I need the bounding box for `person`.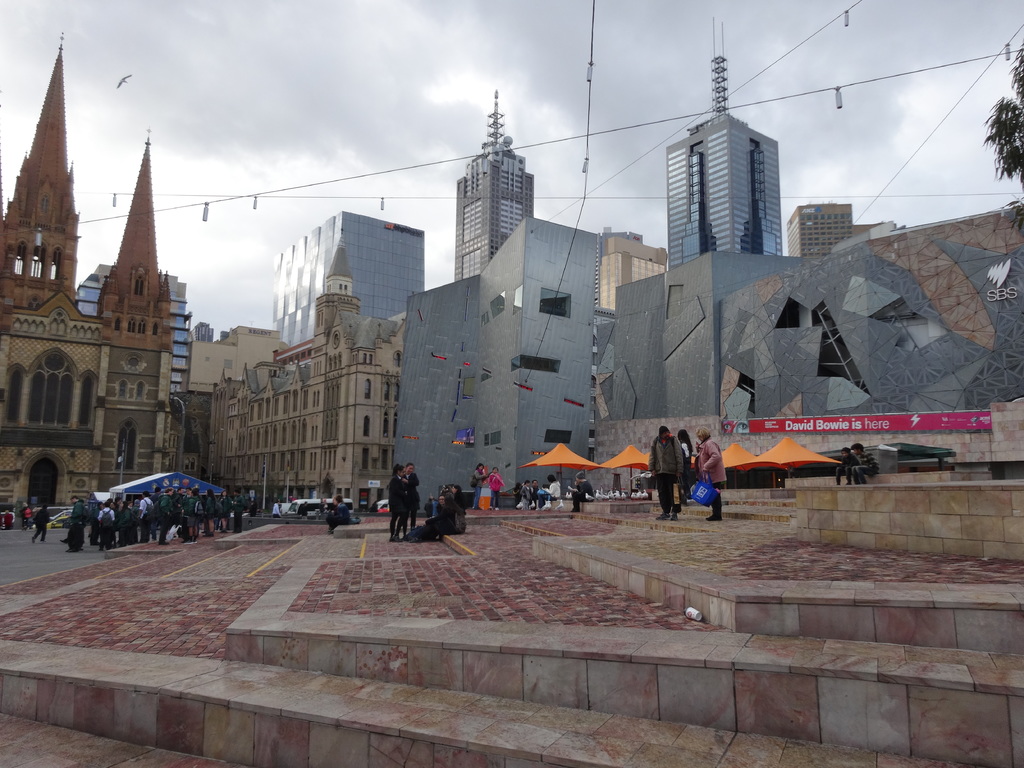
Here it is: (x1=386, y1=463, x2=407, y2=543).
